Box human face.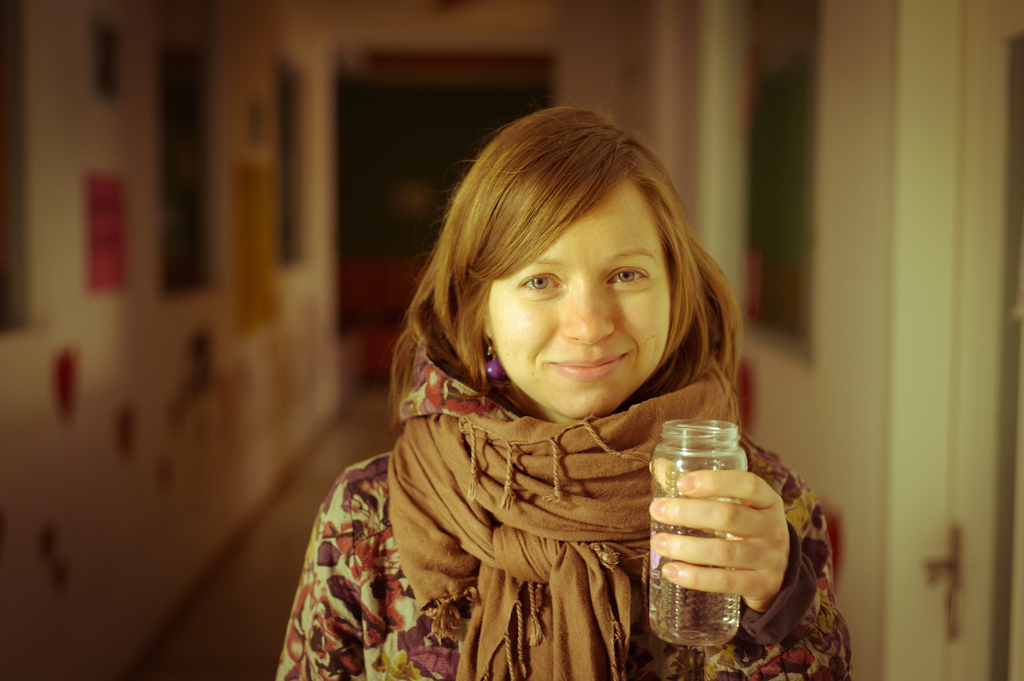
<region>483, 175, 674, 413</region>.
